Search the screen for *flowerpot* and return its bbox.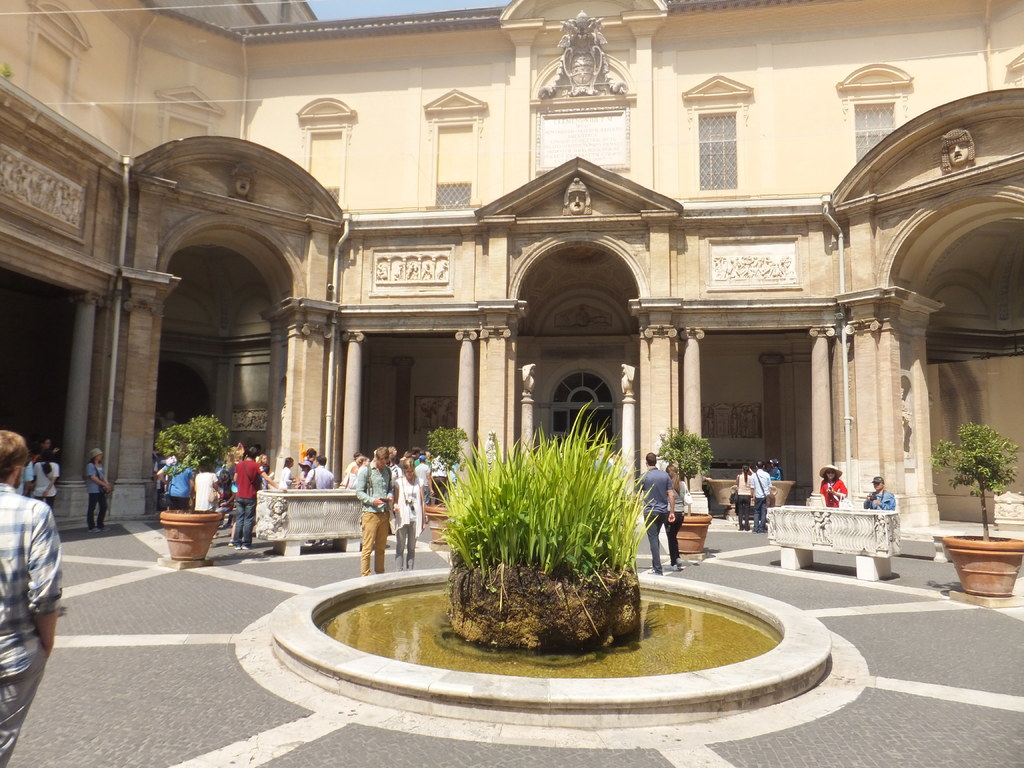
Found: Rect(423, 503, 452, 540).
